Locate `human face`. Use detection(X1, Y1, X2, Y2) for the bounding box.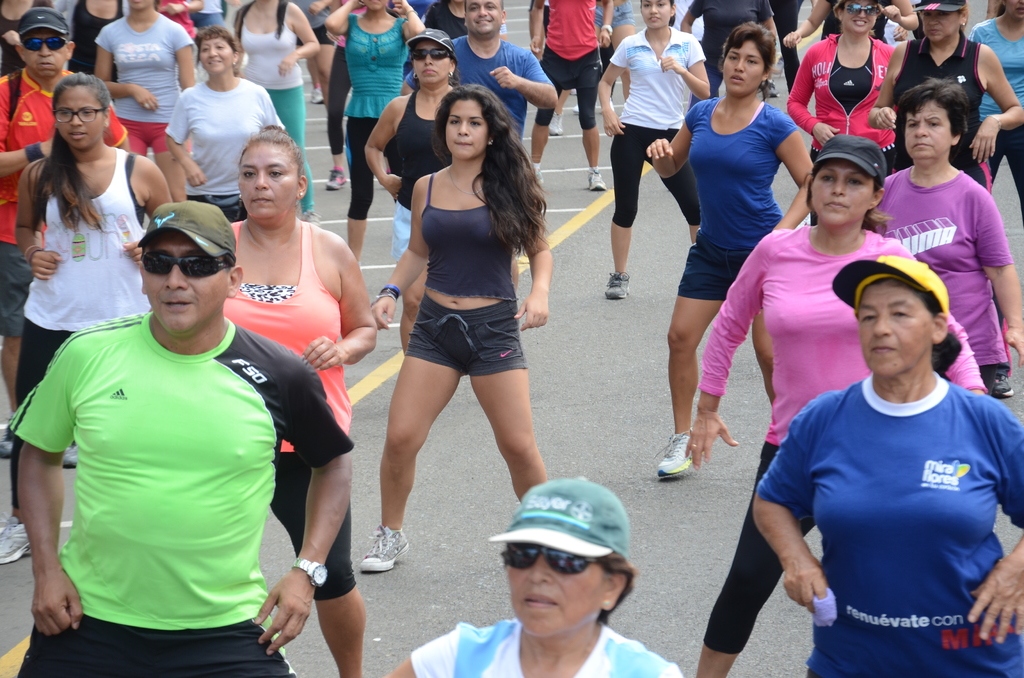
detection(362, 0, 384, 13).
